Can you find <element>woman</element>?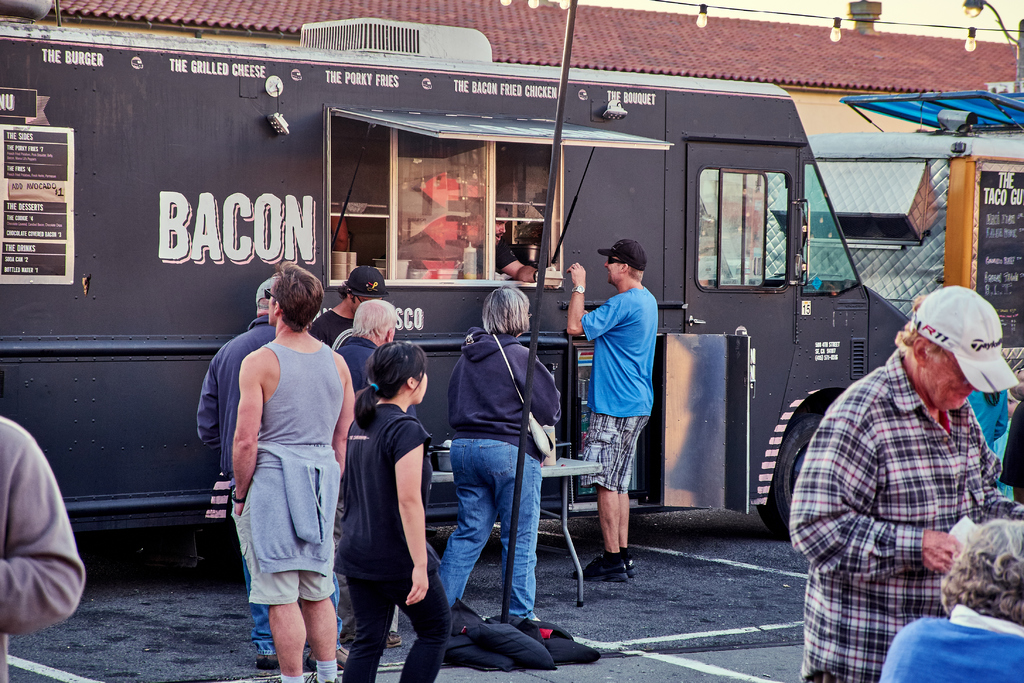
Yes, bounding box: (882, 520, 1023, 682).
